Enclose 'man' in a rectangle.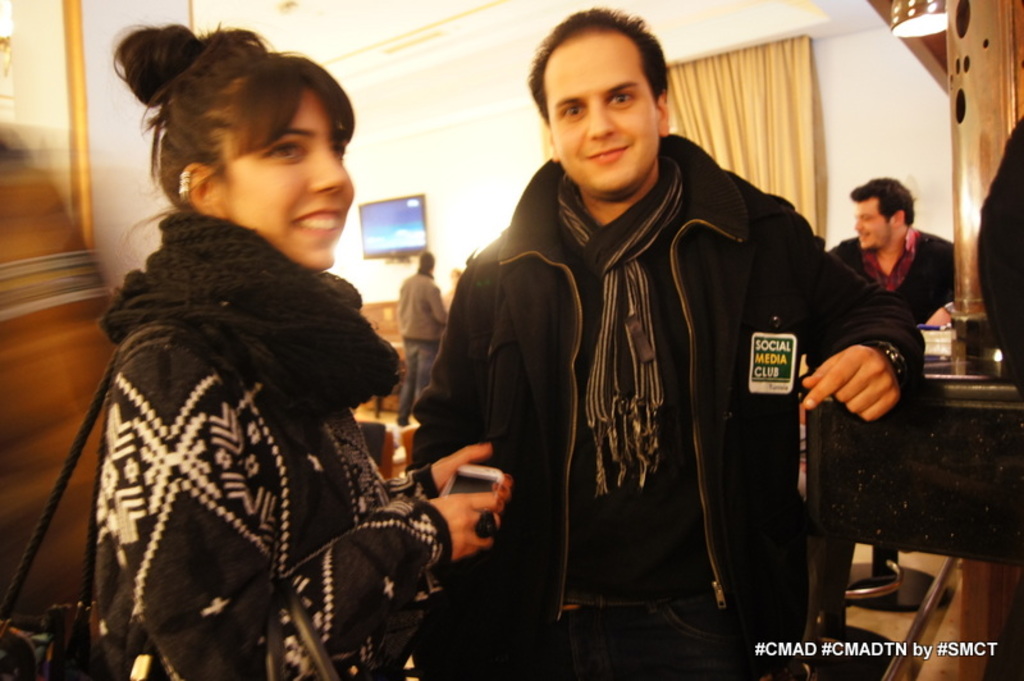
region(390, 250, 458, 429).
